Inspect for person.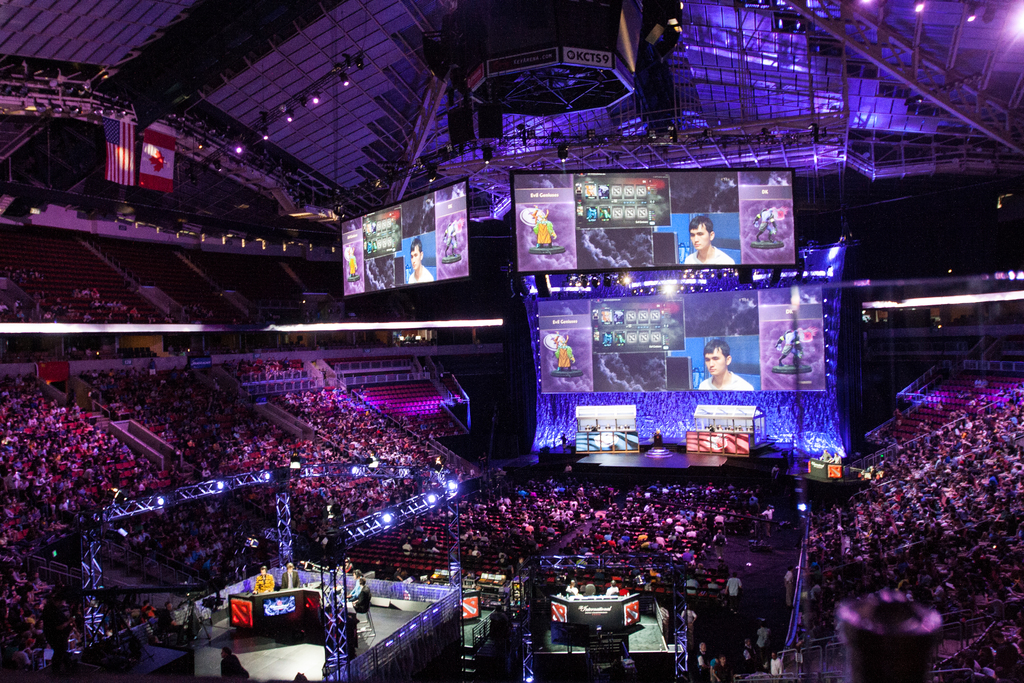
Inspection: bbox=[404, 238, 431, 283].
